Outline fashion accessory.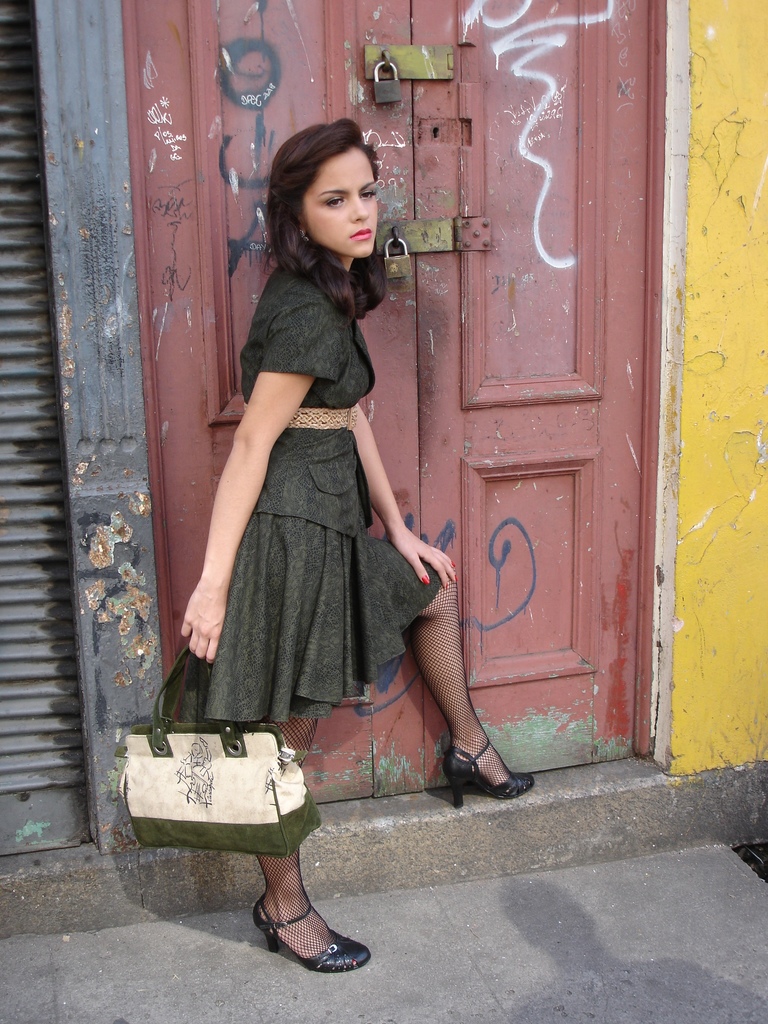
Outline: [118,643,321,860].
